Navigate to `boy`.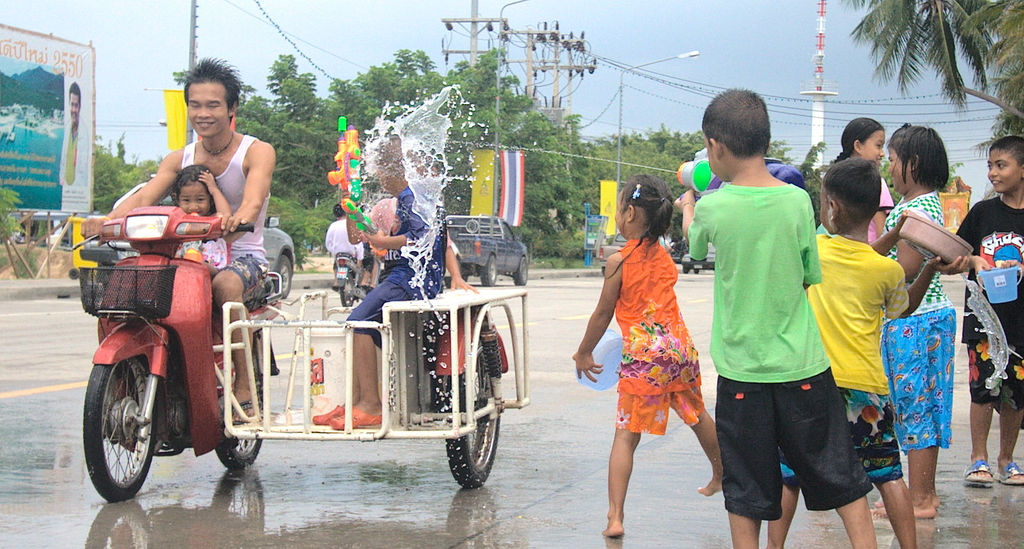
Navigation target: <box>955,134,1023,487</box>.
